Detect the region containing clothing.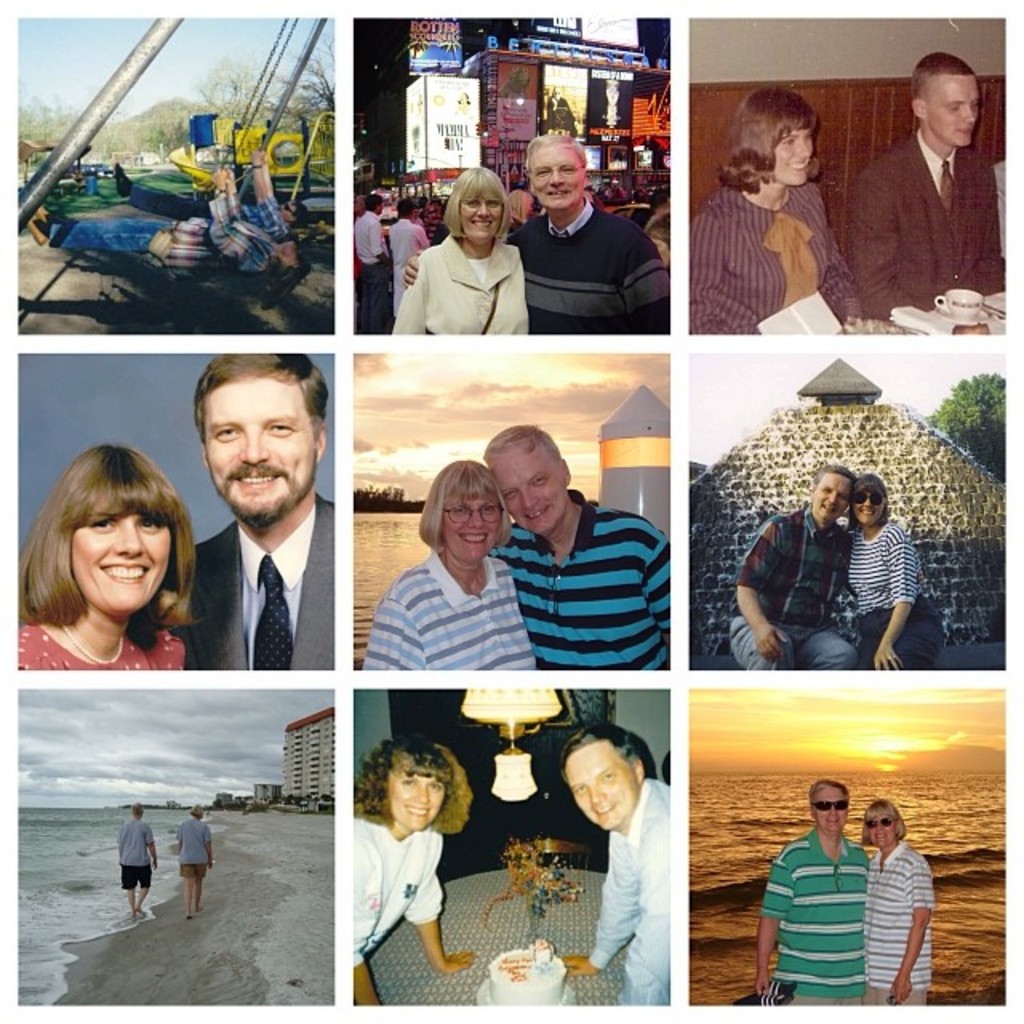
(x1=846, y1=827, x2=949, y2=1006).
